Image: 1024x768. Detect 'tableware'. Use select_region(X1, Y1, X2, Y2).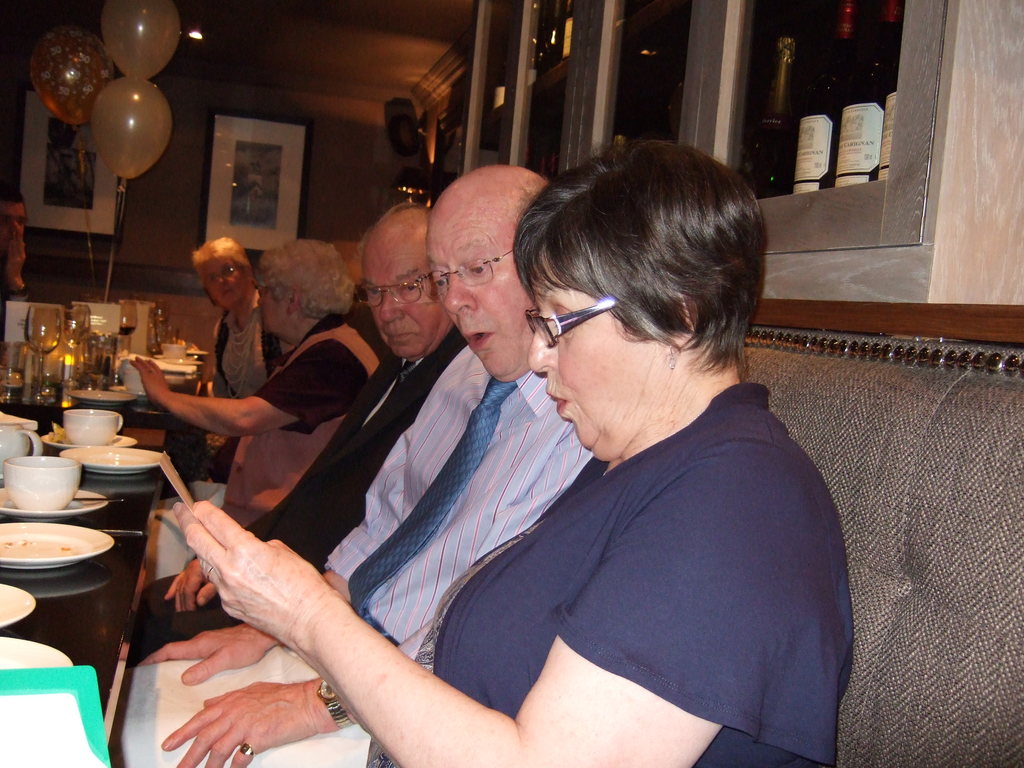
select_region(66, 387, 137, 407).
